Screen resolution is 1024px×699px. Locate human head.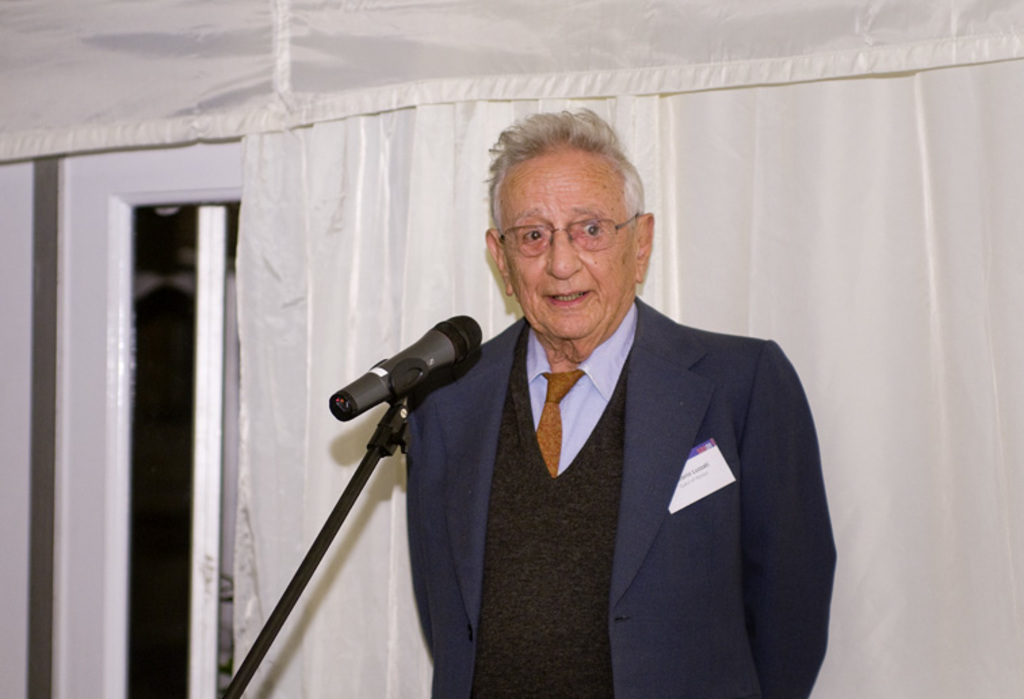
{"left": 479, "top": 111, "right": 692, "bottom": 355}.
